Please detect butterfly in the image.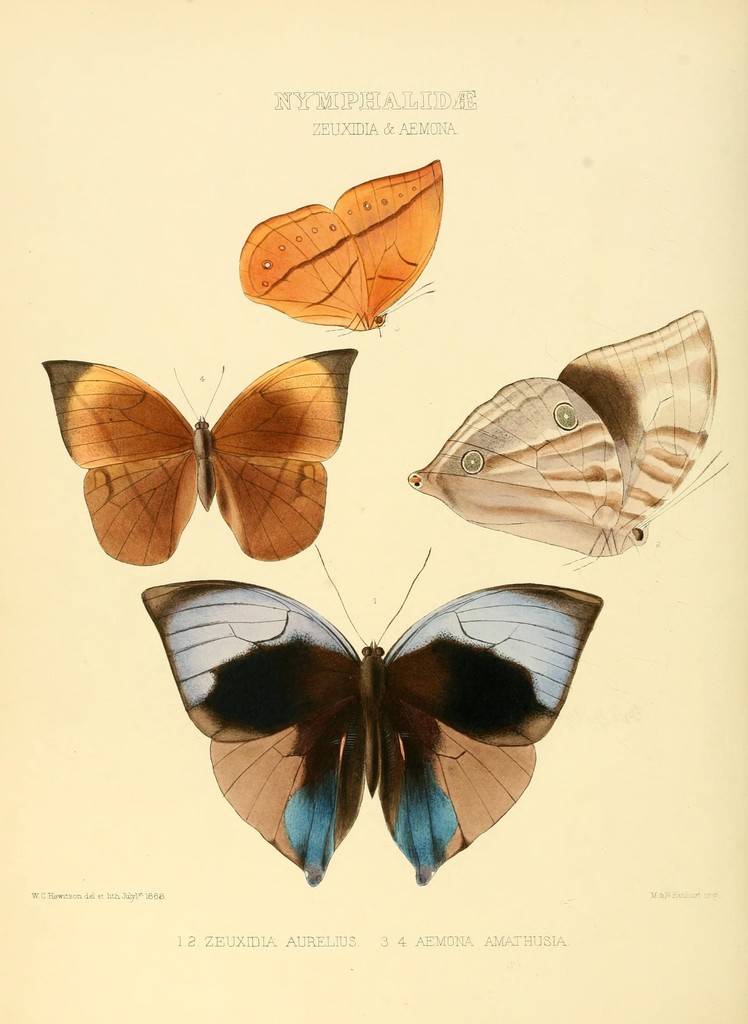
locate(40, 341, 355, 575).
